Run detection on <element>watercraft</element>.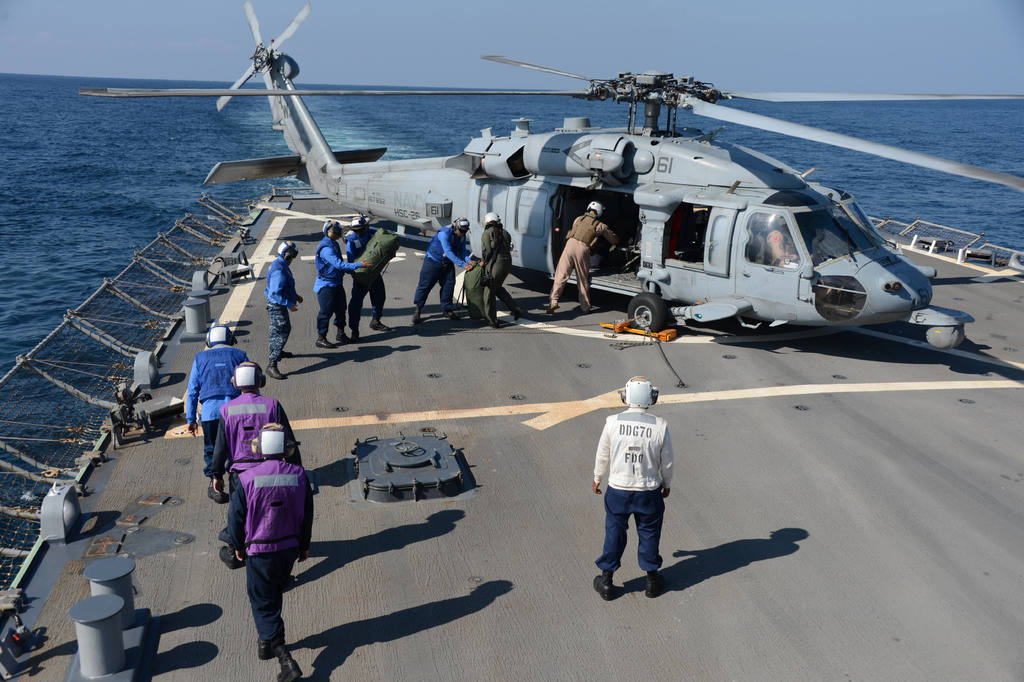
Result: {"x1": 79, "y1": 0, "x2": 1023, "y2": 347}.
